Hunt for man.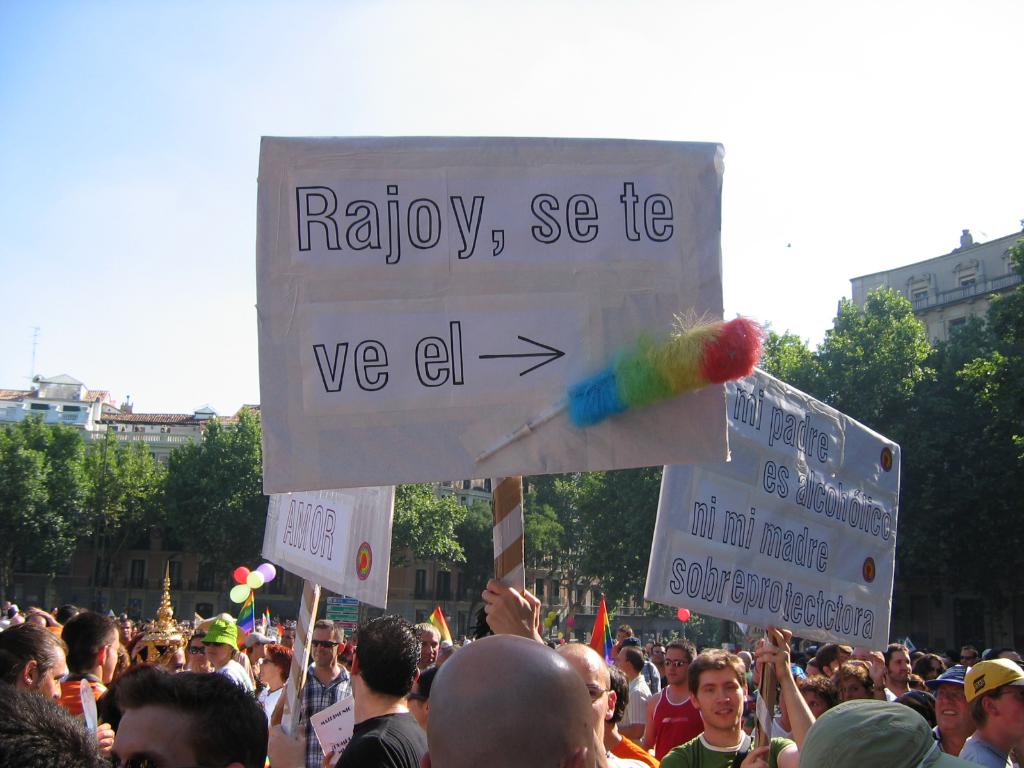
Hunted down at [83,665,255,767].
